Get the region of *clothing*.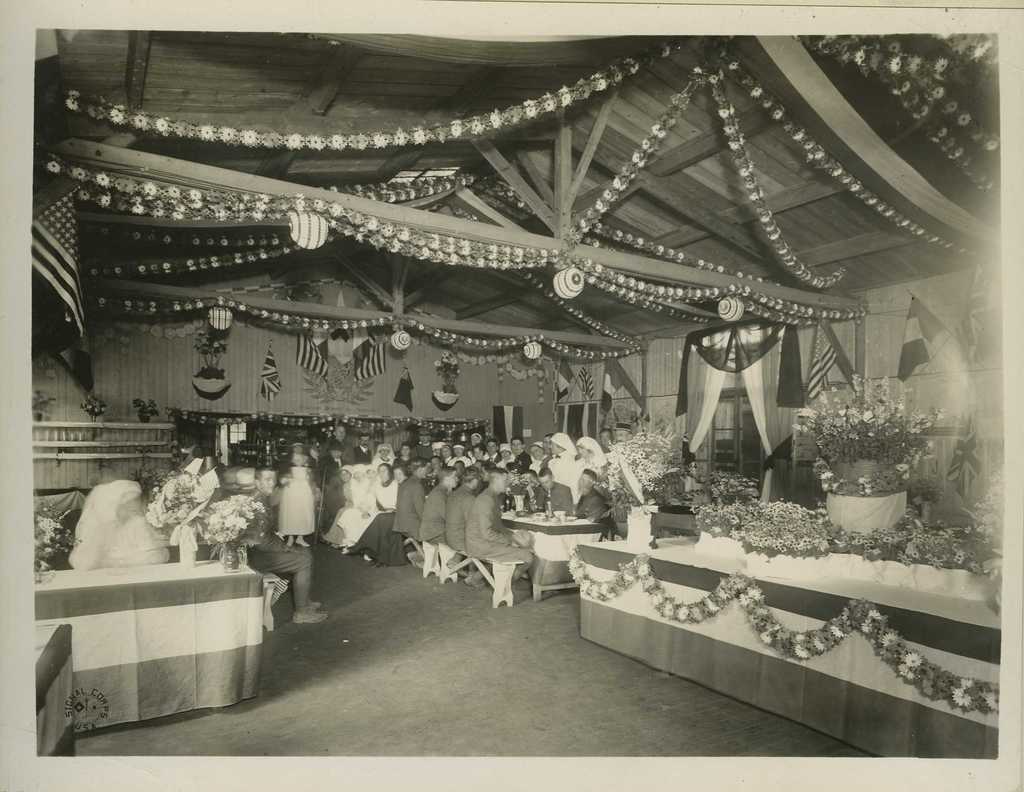
546 433 592 487.
